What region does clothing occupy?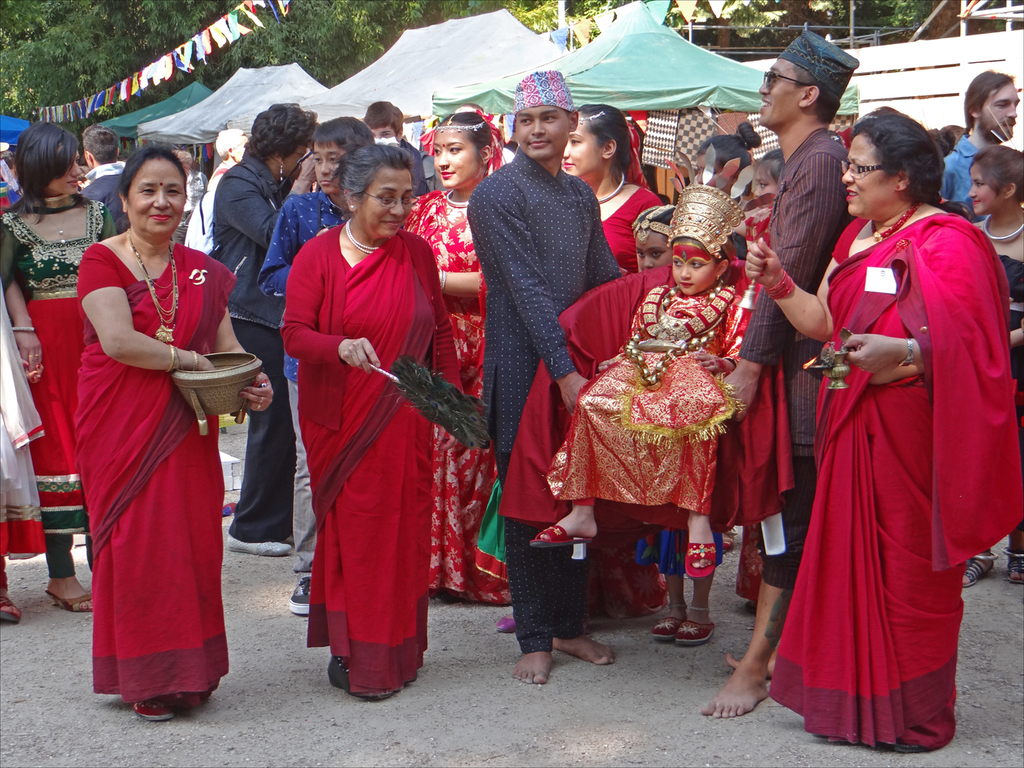
box(941, 133, 983, 224).
